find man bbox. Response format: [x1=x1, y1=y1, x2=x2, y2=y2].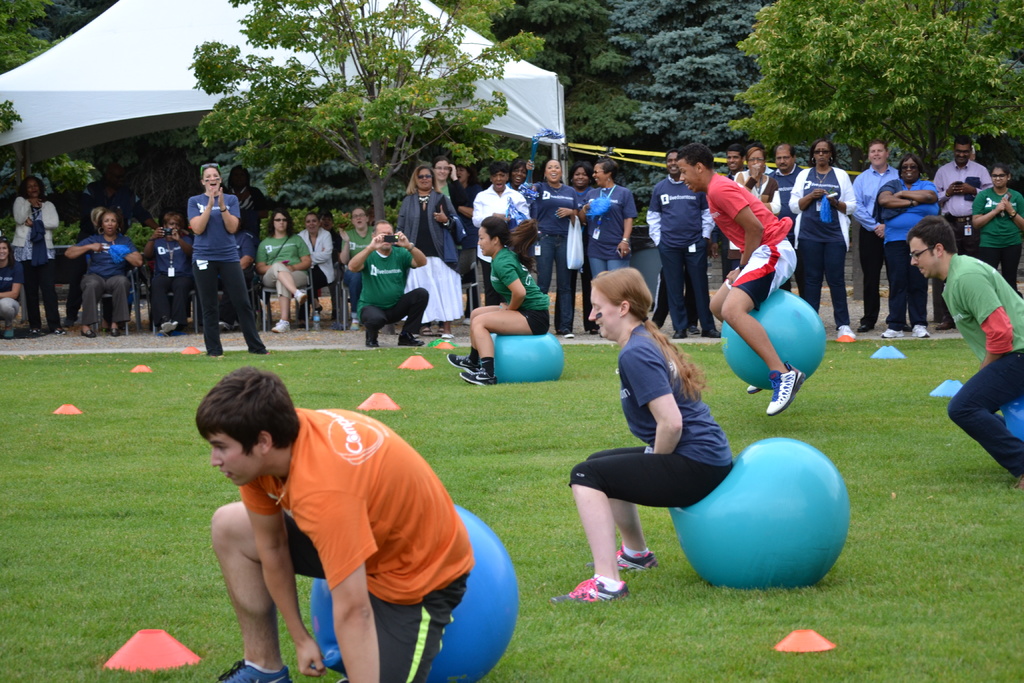
[x1=906, y1=214, x2=1023, y2=483].
